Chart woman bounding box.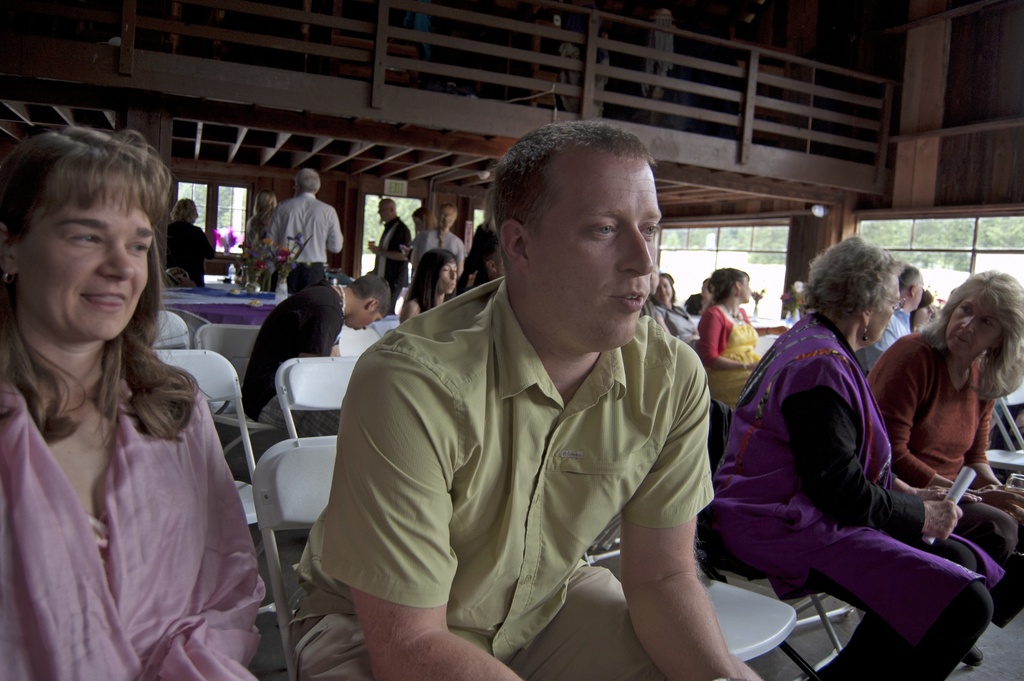
Charted: box=[6, 115, 253, 680].
